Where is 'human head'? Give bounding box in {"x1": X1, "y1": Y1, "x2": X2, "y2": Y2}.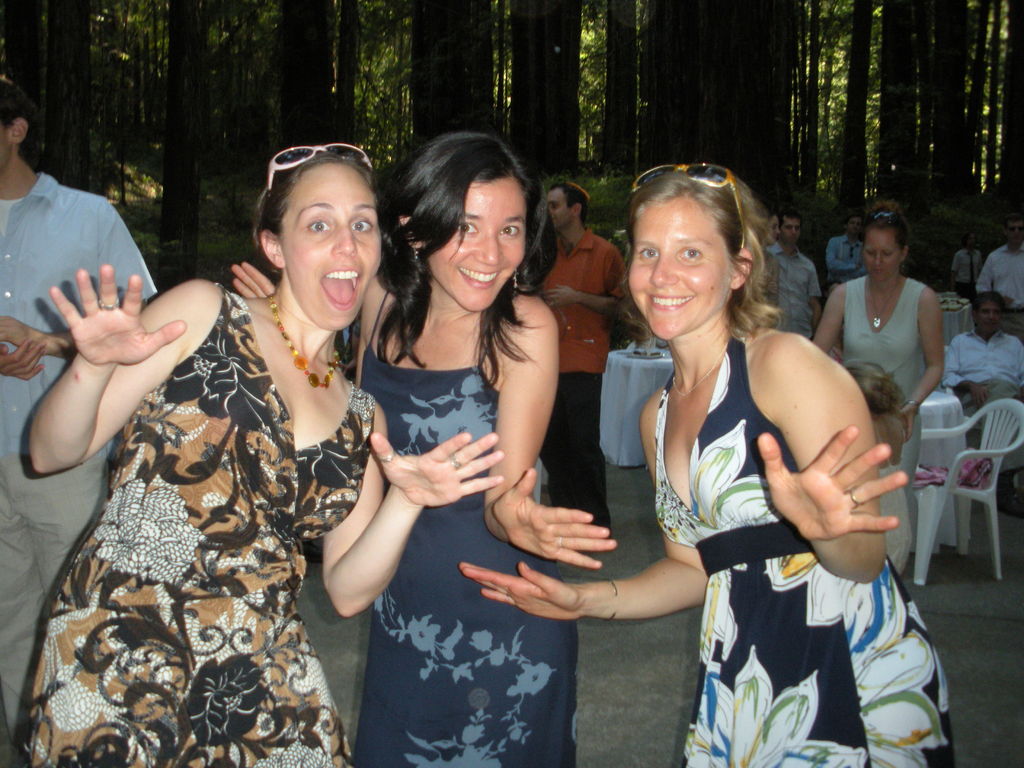
{"x1": 973, "y1": 298, "x2": 996, "y2": 332}.
